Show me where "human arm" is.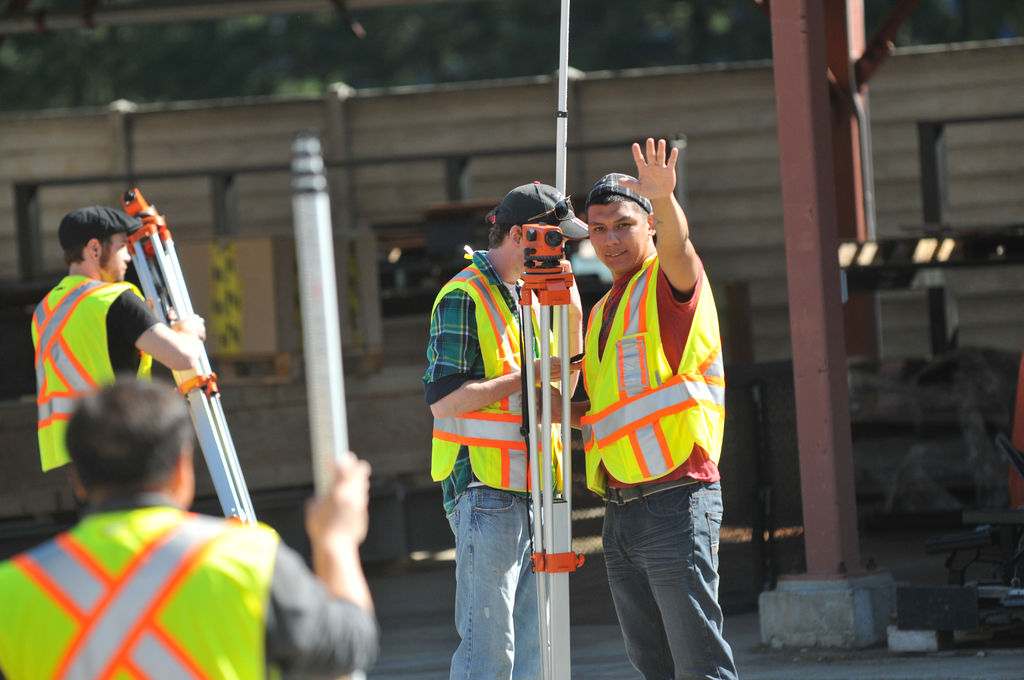
"human arm" is at left=106, top=286, right=206, bottom=372.
